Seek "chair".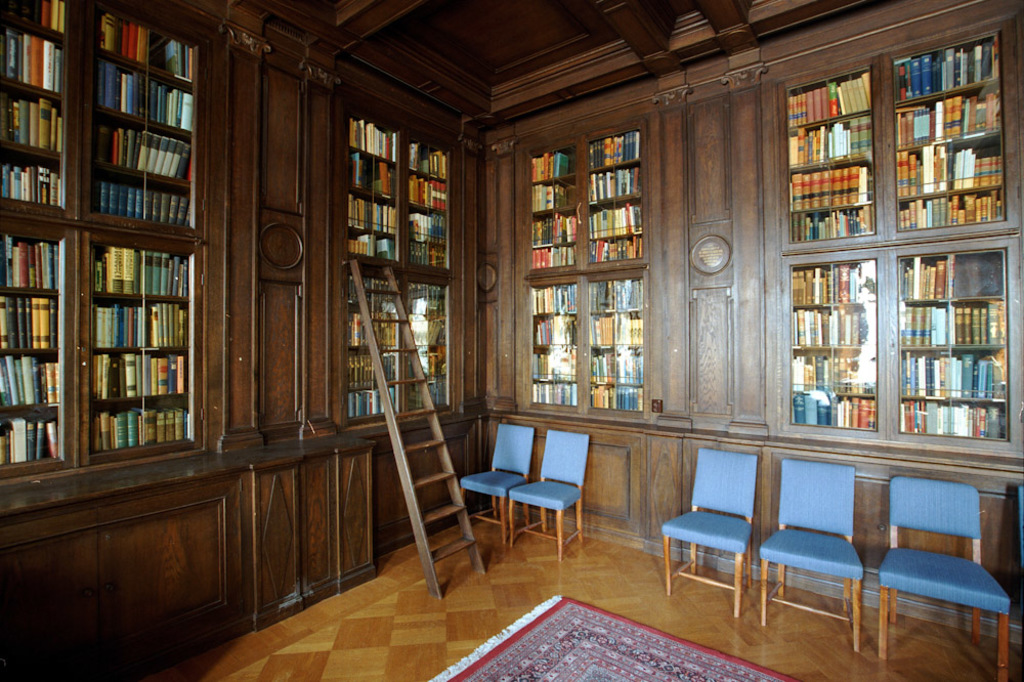
(507, 428, 586, 562).
